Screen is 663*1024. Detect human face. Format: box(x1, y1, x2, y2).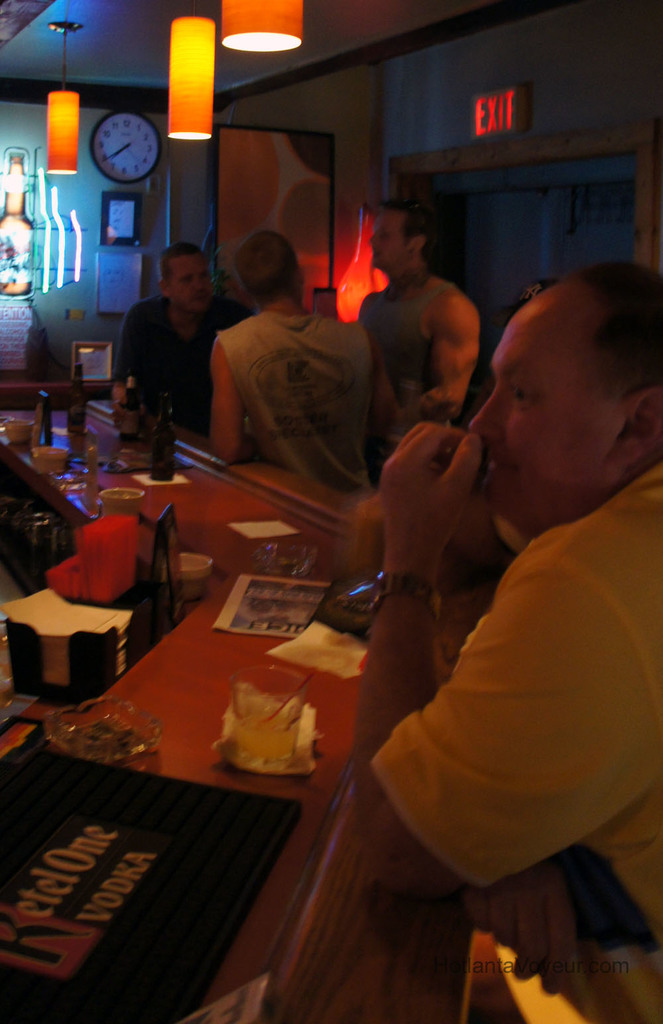
box(468, 280, 634, 513).
